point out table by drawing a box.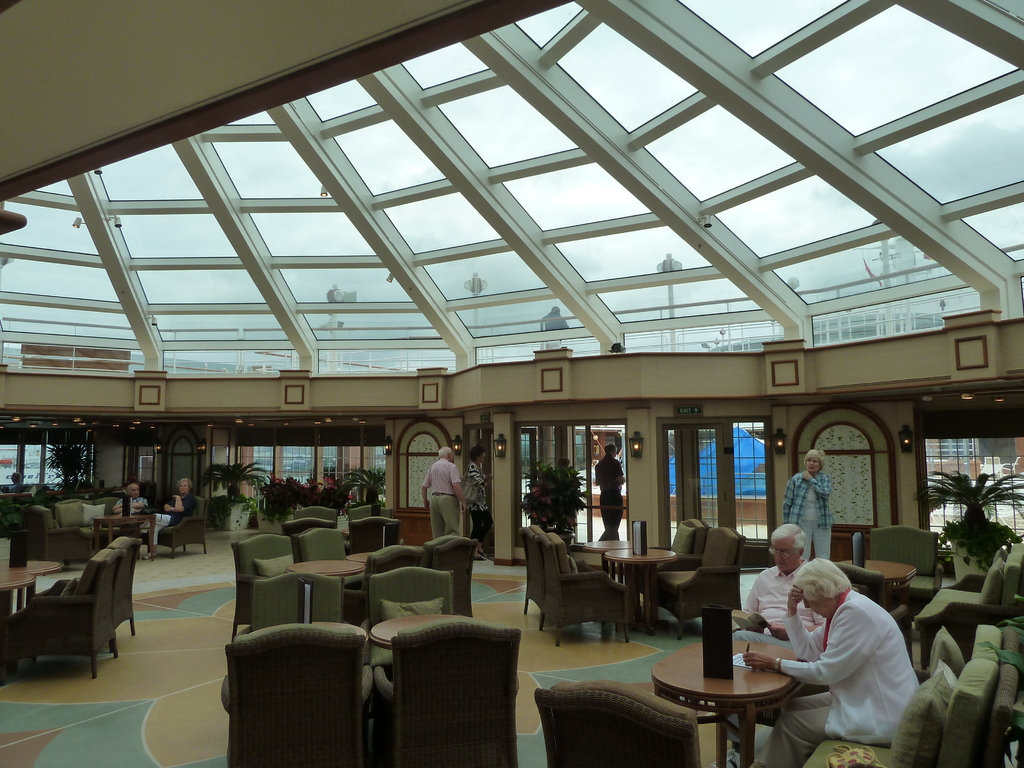
x1=344 y1=548 x2=377 y2=563.
